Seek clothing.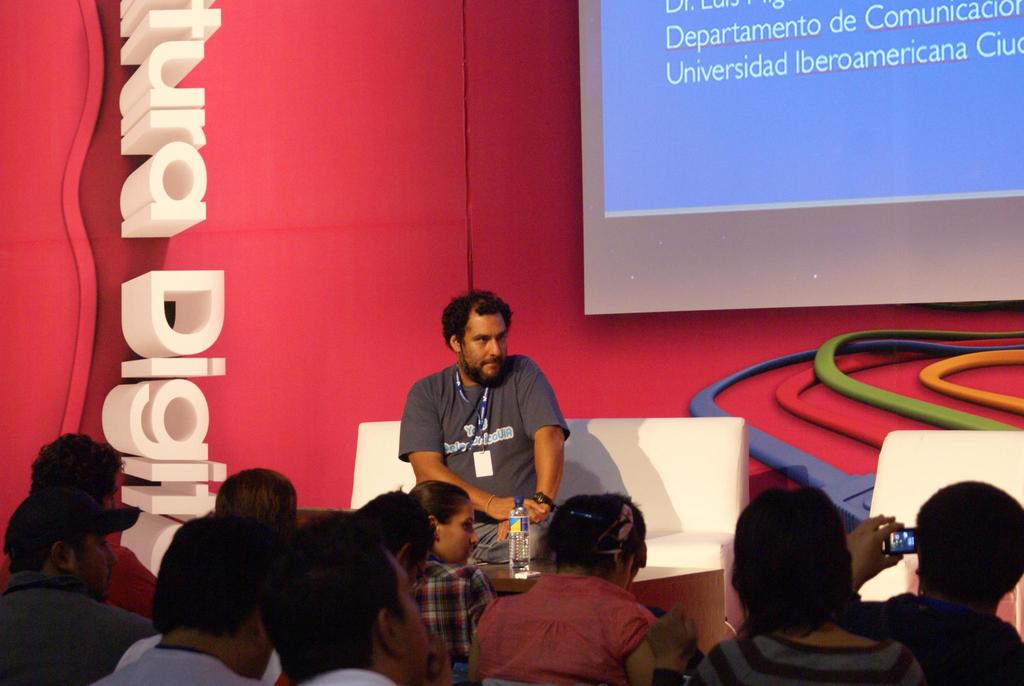
[x1=113, y1=652, x2=291, y2=685].
